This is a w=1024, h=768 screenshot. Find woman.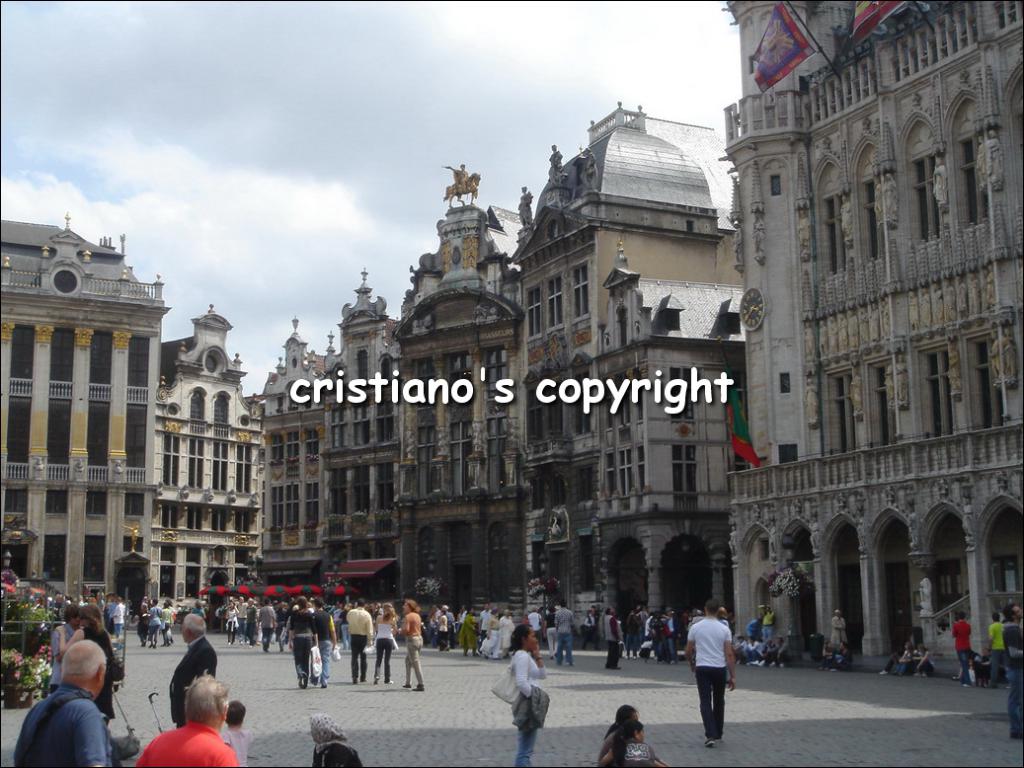
Bounding box: [499,625,559,767].
